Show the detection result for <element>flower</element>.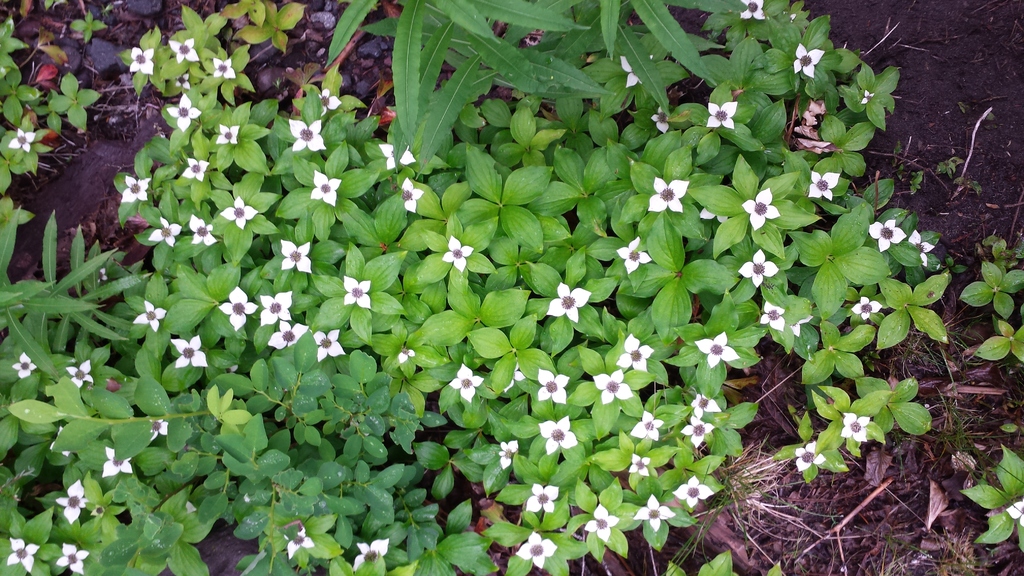
region(1006, 502, 1023, 527).
